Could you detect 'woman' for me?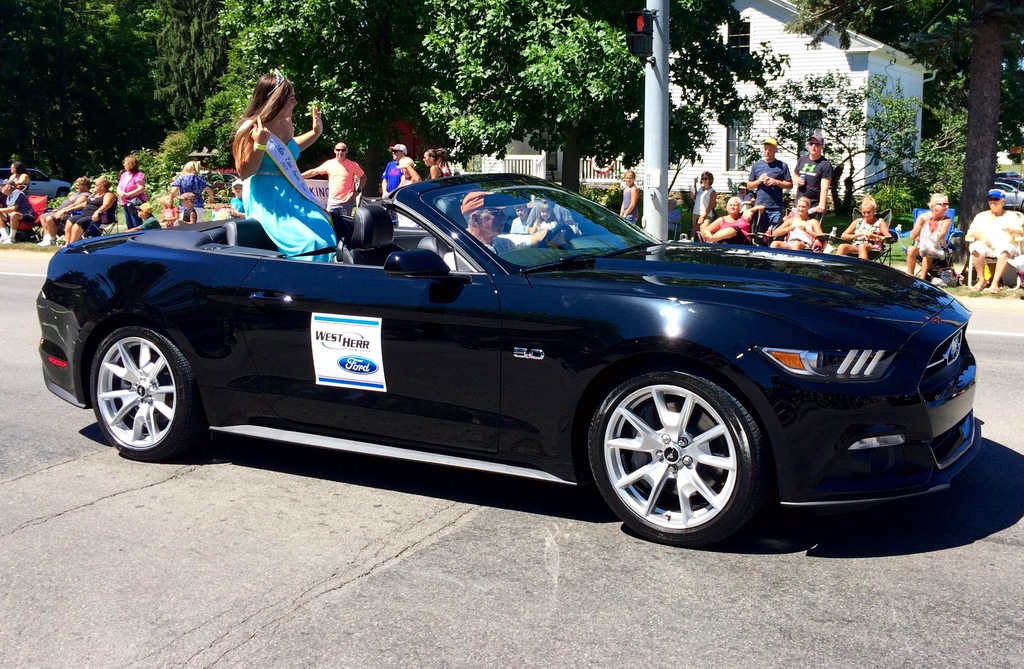
Detection result: (686, 169, 720, 238).
